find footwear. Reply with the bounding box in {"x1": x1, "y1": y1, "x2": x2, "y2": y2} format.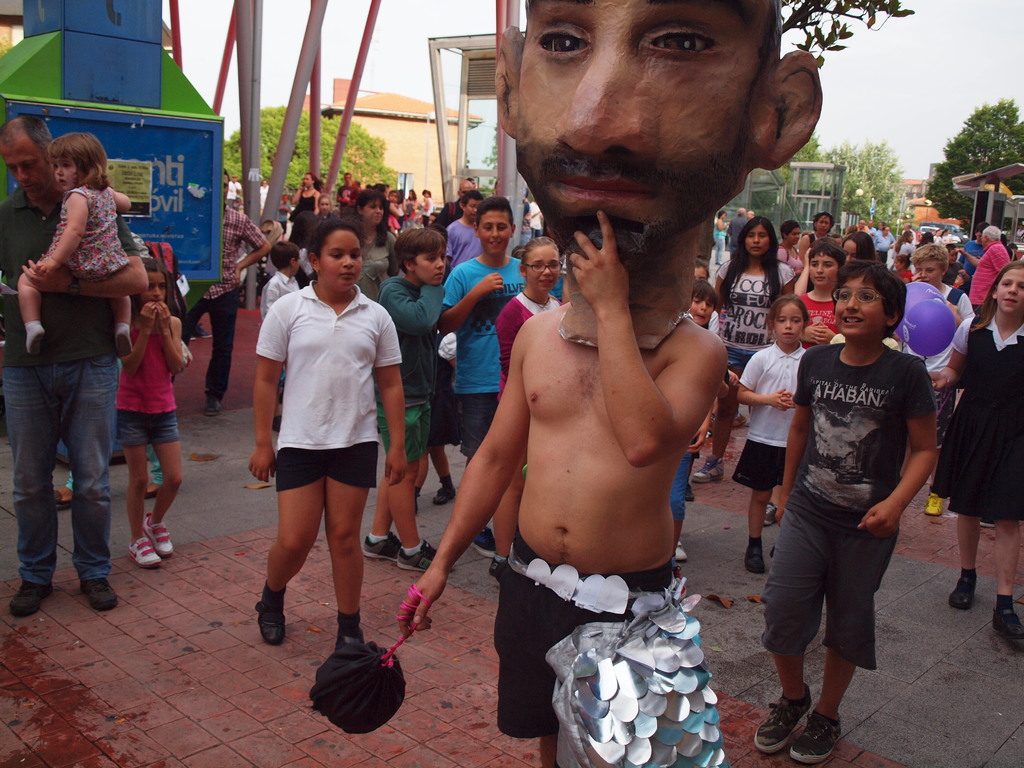
{"x1": 129, "y1": 538, "x2": 163, "y2": 572}.
